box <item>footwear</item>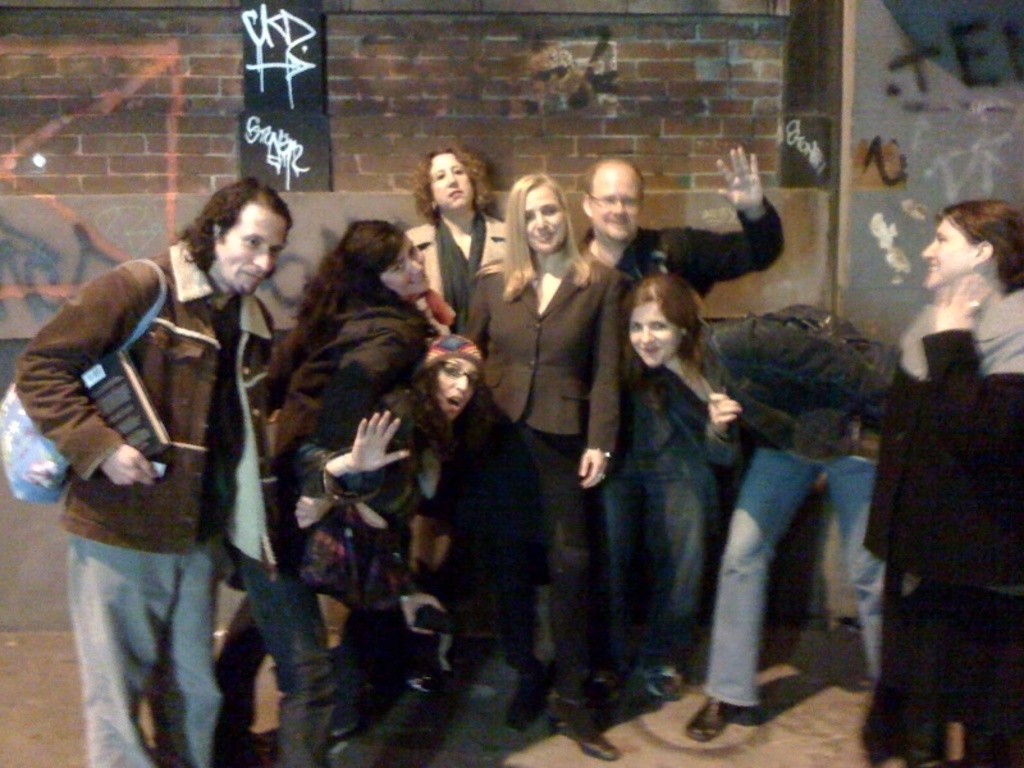
<box>692,698,730,744</box>
